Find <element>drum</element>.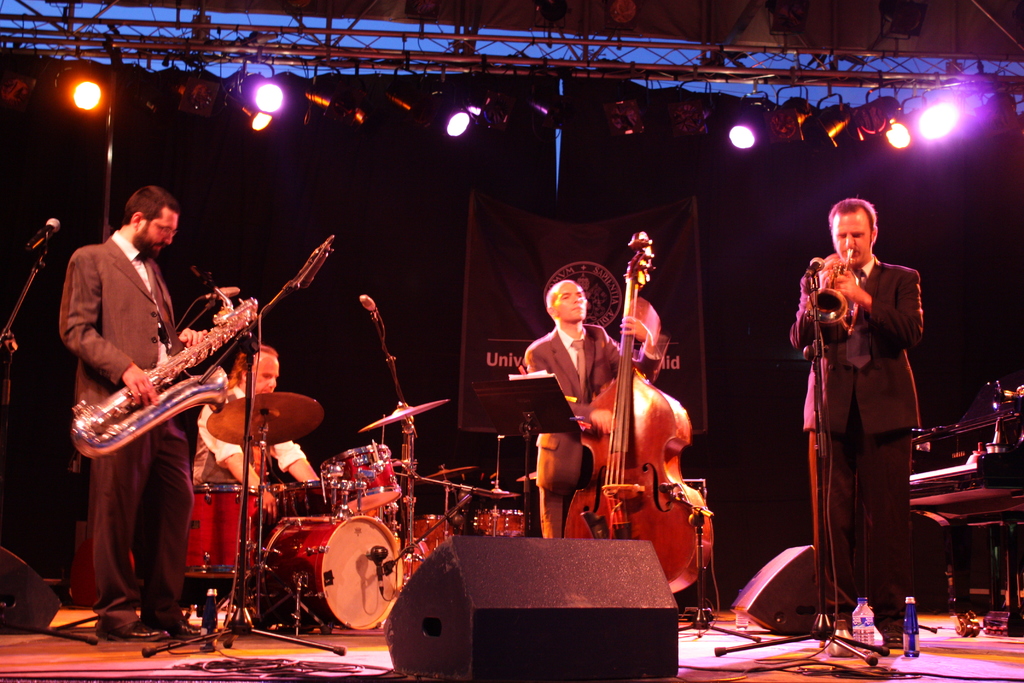
<region>474, 508, 531, 540</region>.
